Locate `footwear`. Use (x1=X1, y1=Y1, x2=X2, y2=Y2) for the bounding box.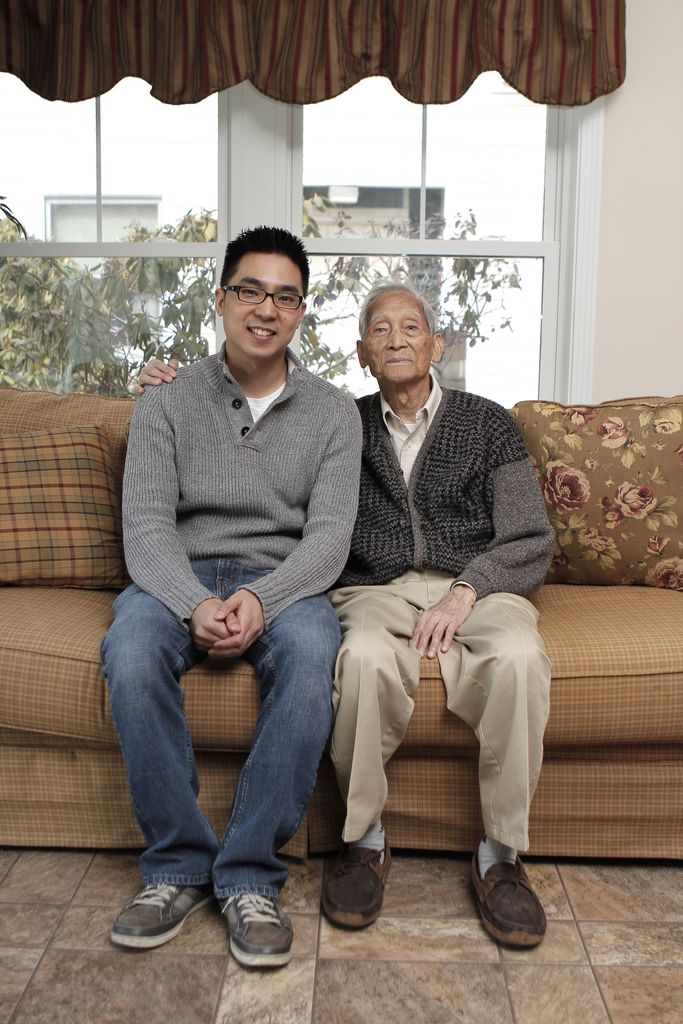
(x1=321, y1=832, x2=393, y2=928).
